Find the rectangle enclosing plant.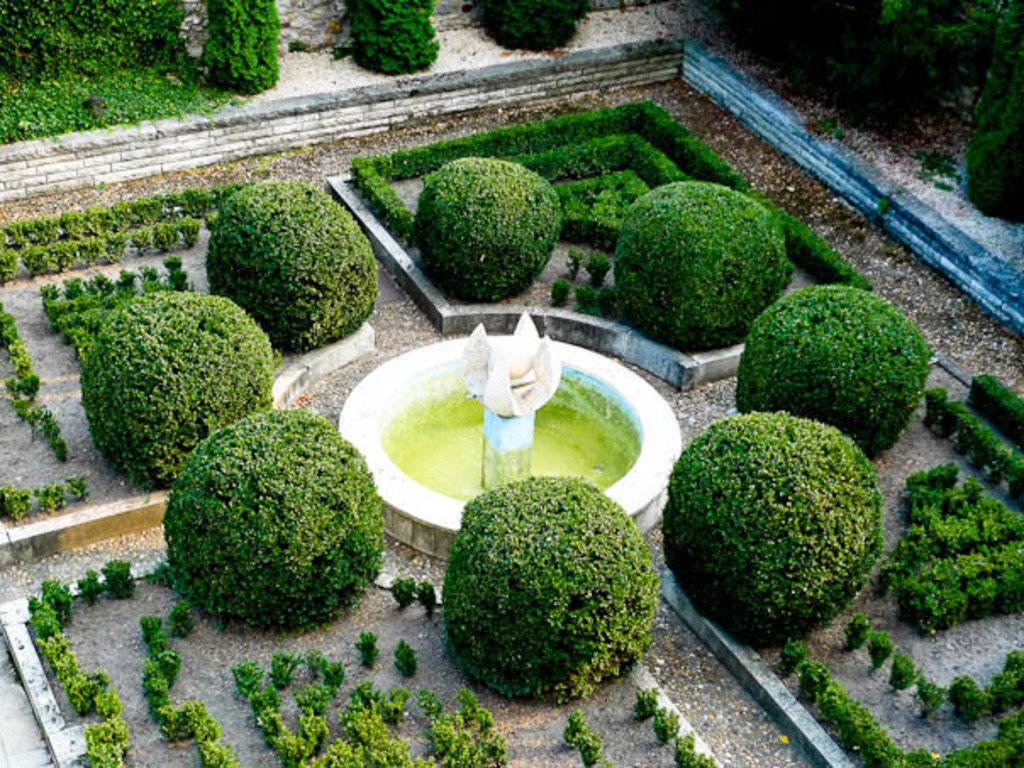
select_region(403, 164, 559, 310).
